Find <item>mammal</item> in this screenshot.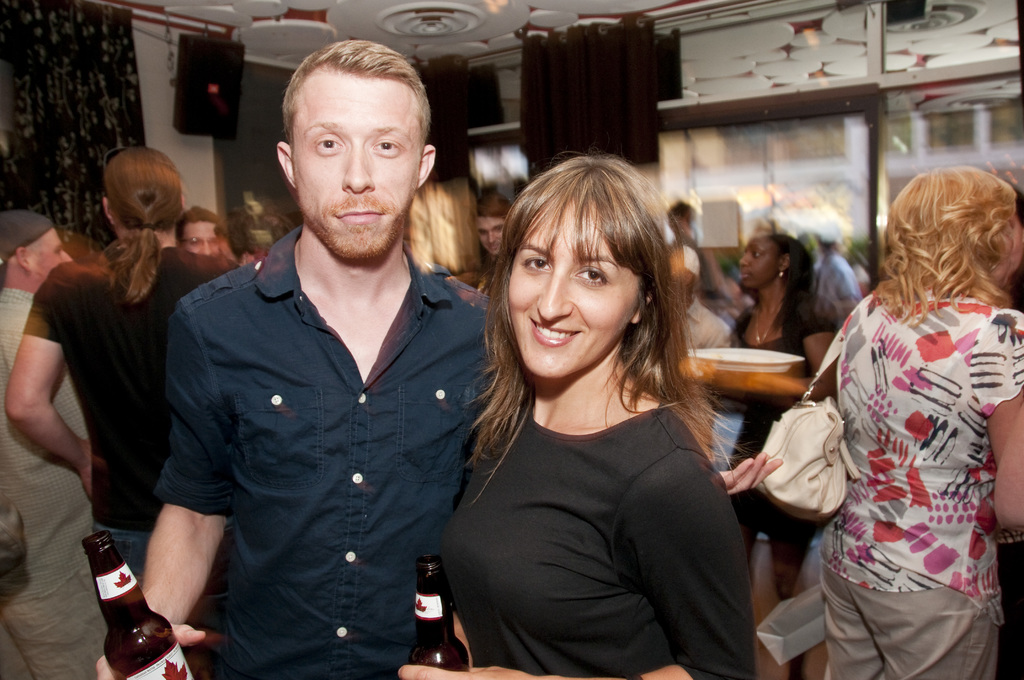
The bounding box for <item>mammal</item> is x1=463, y1=197, x2=518, y2=300.
